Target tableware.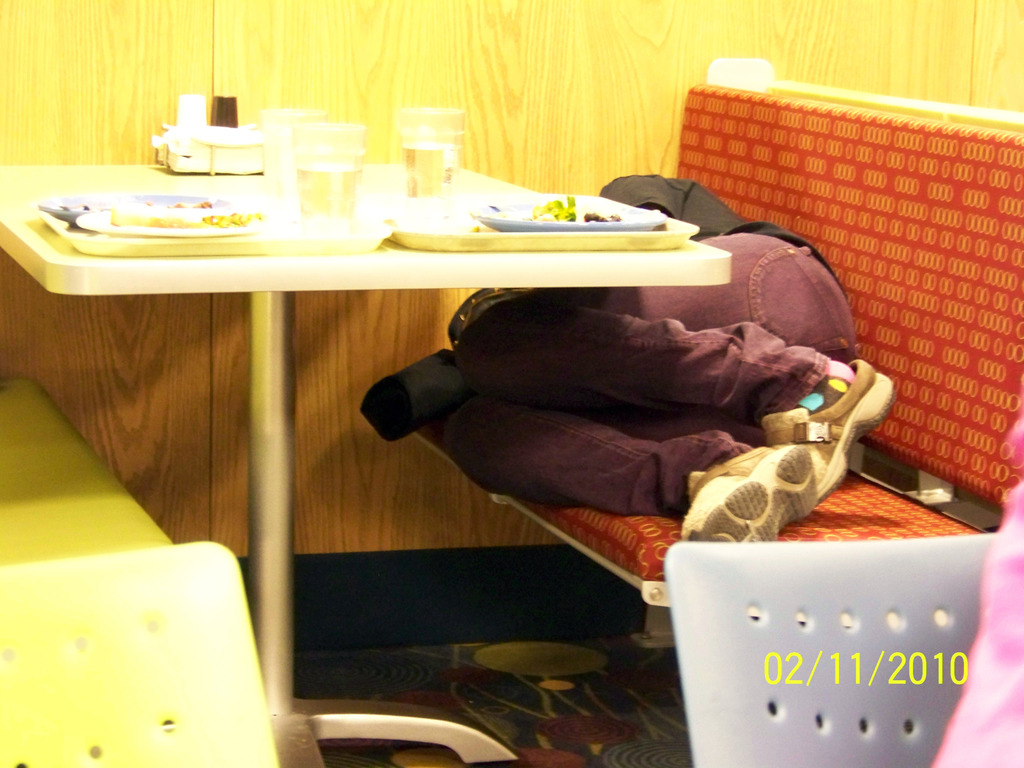
Target region: box(38, 188, 234, 217).
